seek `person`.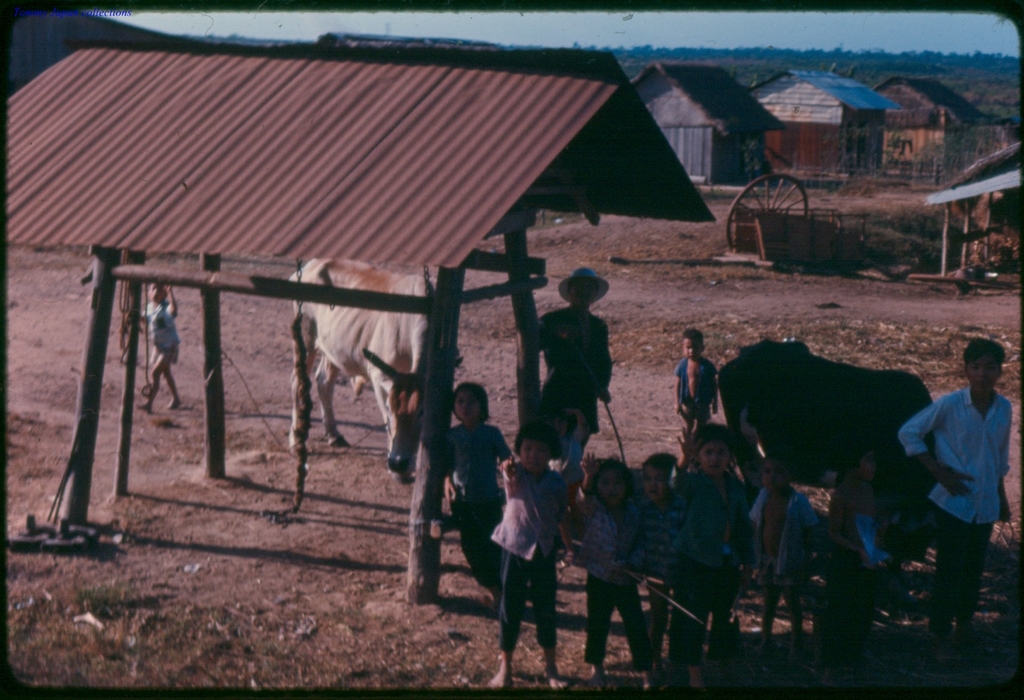
(574,457,646,698).
